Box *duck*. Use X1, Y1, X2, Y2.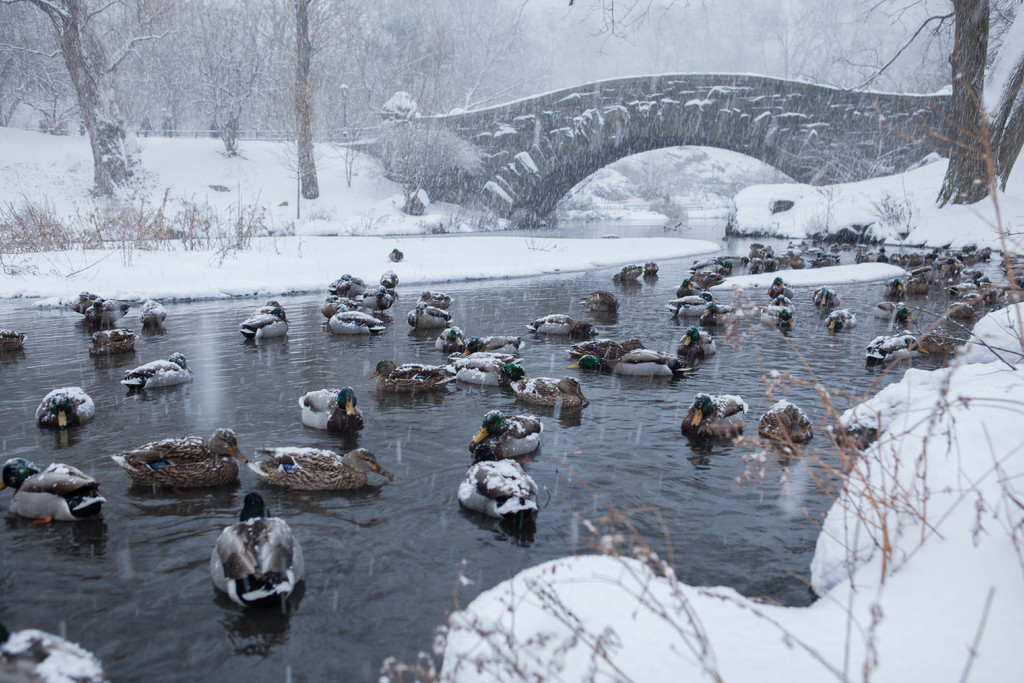
319, 302, 385, 332.
